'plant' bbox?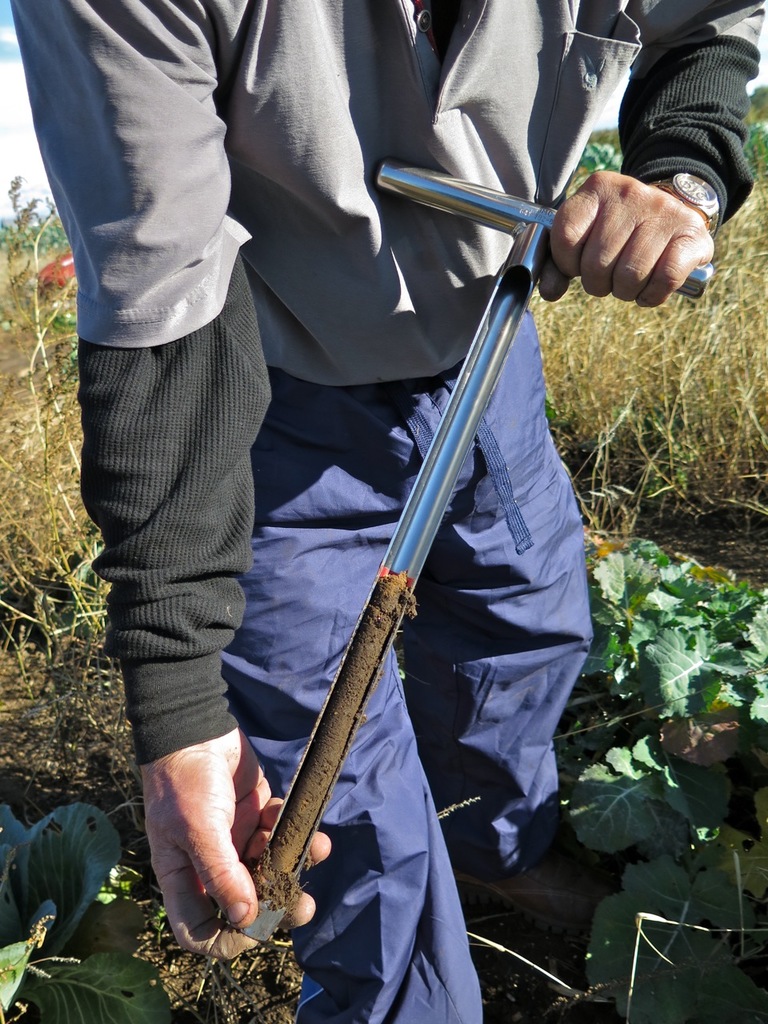
pyautogui.locateOnScreen(563, 718, 767, 872)
